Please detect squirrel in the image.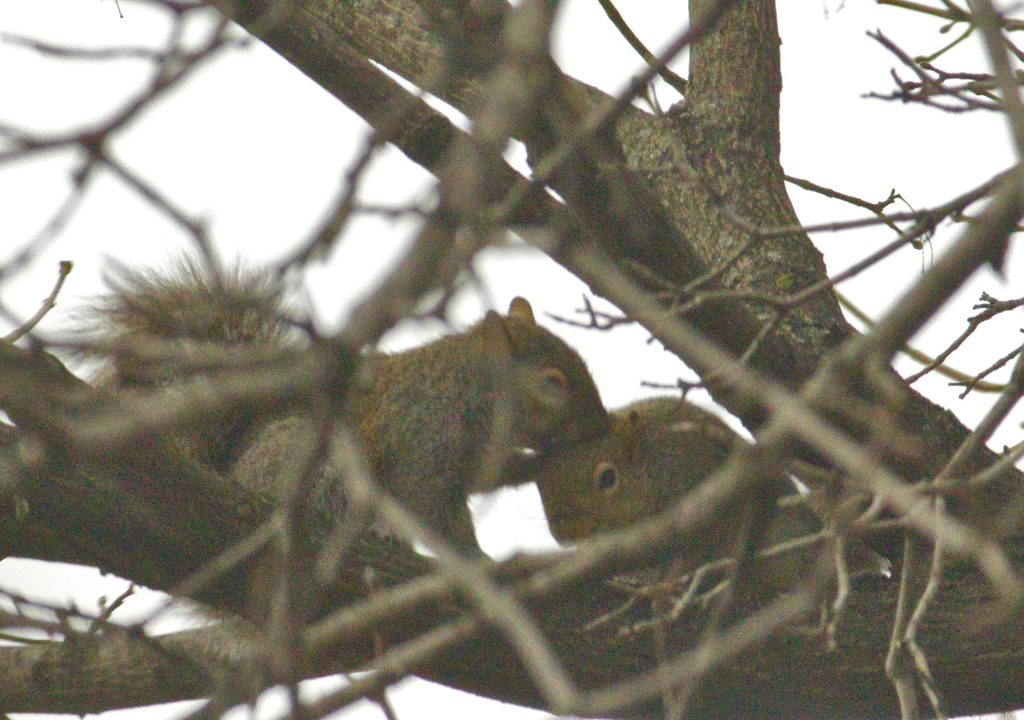
52/244/609/551.
